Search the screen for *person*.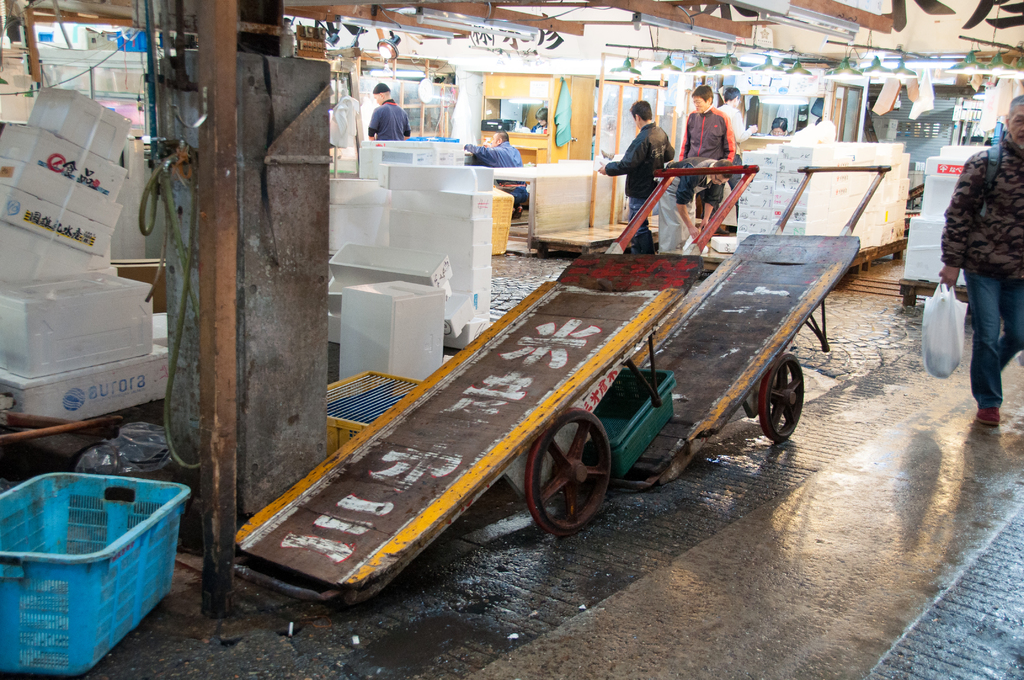
Found at crop(469, 126, 534, 226).
